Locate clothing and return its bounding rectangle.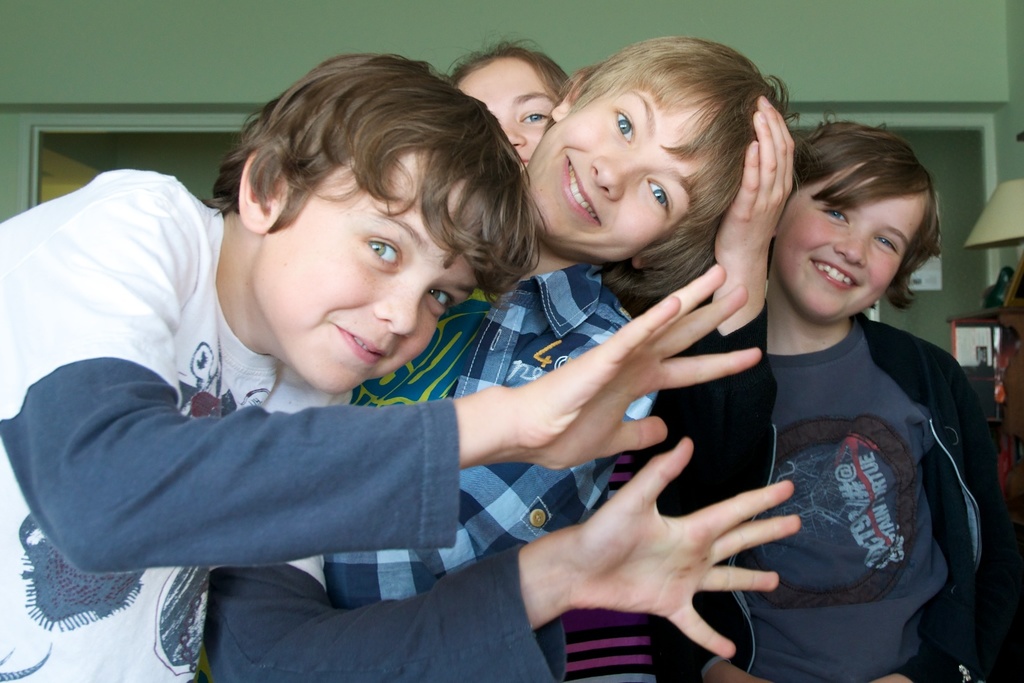
x1=552 y1=292 x2=778 y2=682.
